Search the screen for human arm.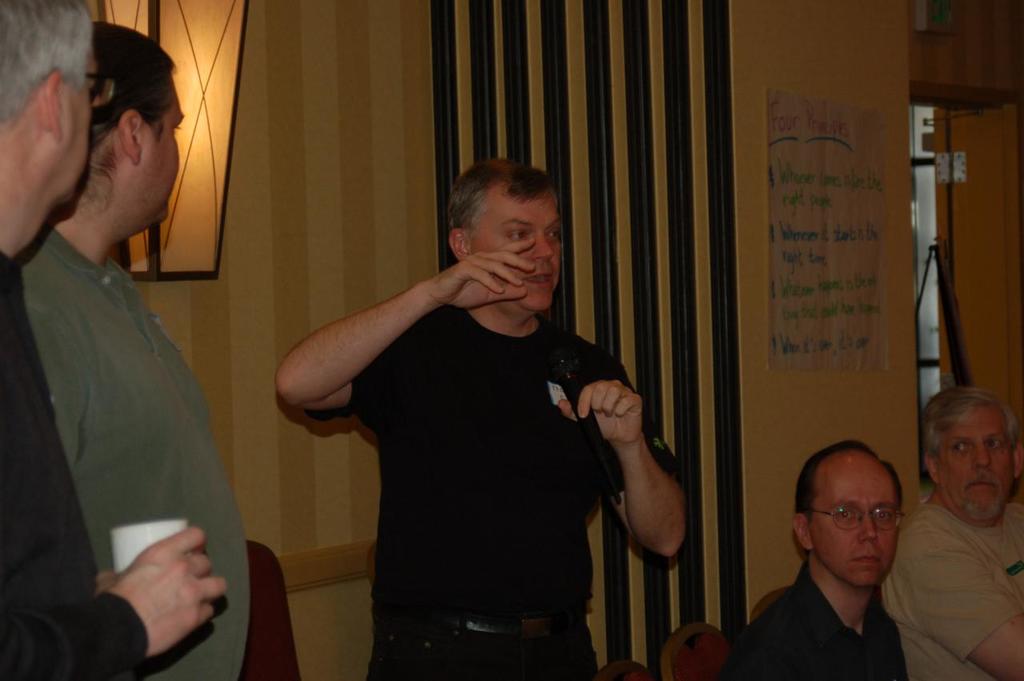
Found at left=596, top=359, right=706, bottom=595.
